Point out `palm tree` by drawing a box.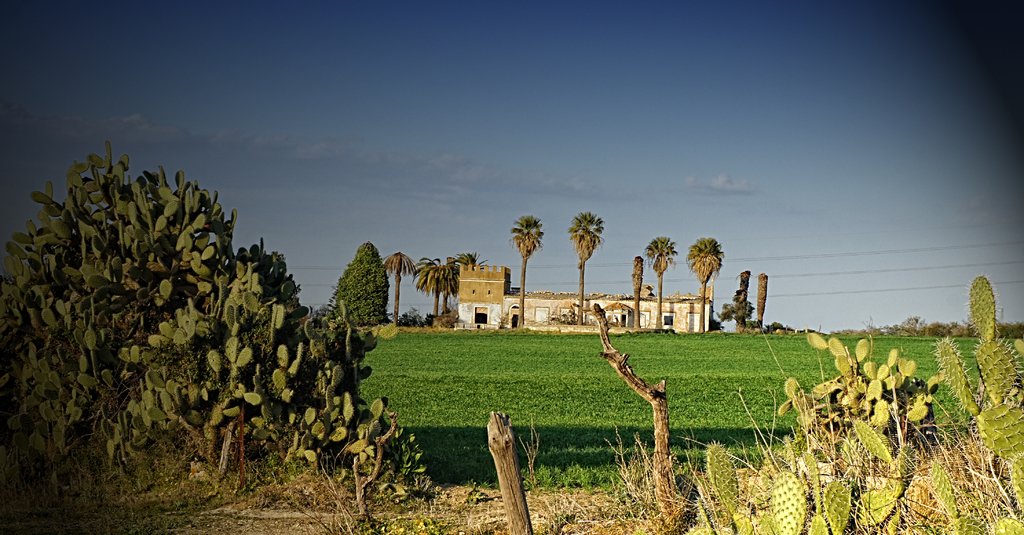
x1=504 y1=210 x2=536 y2=320.
